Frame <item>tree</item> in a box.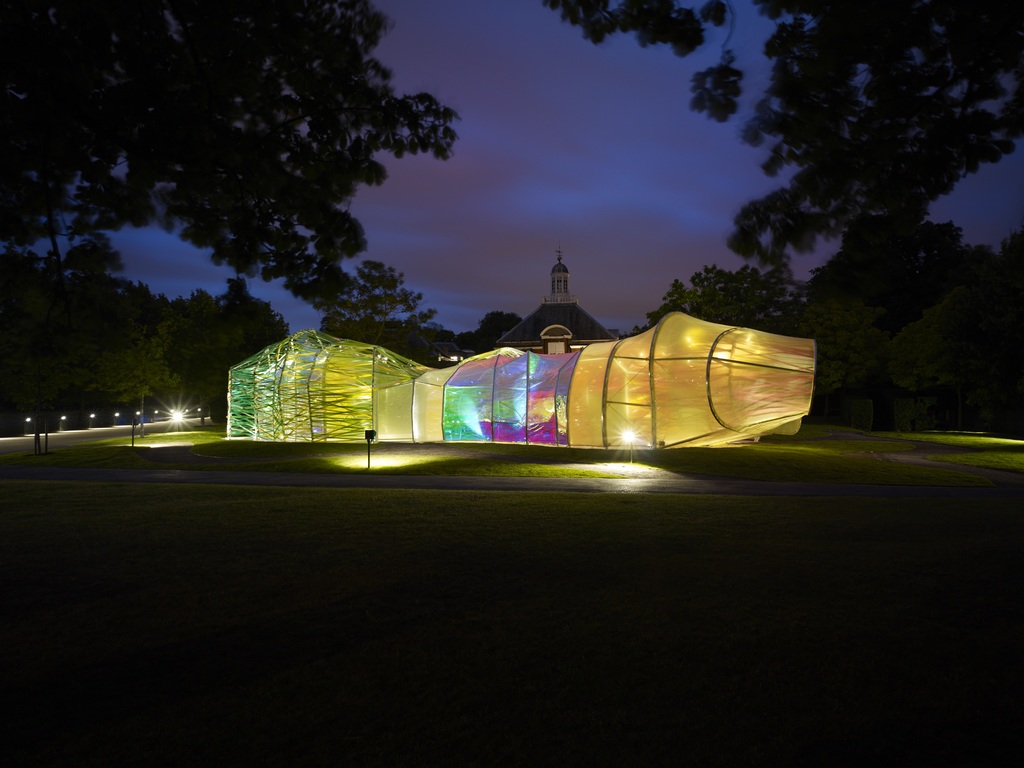
[x1=530, y1=0, x2=1023, y2=269].
